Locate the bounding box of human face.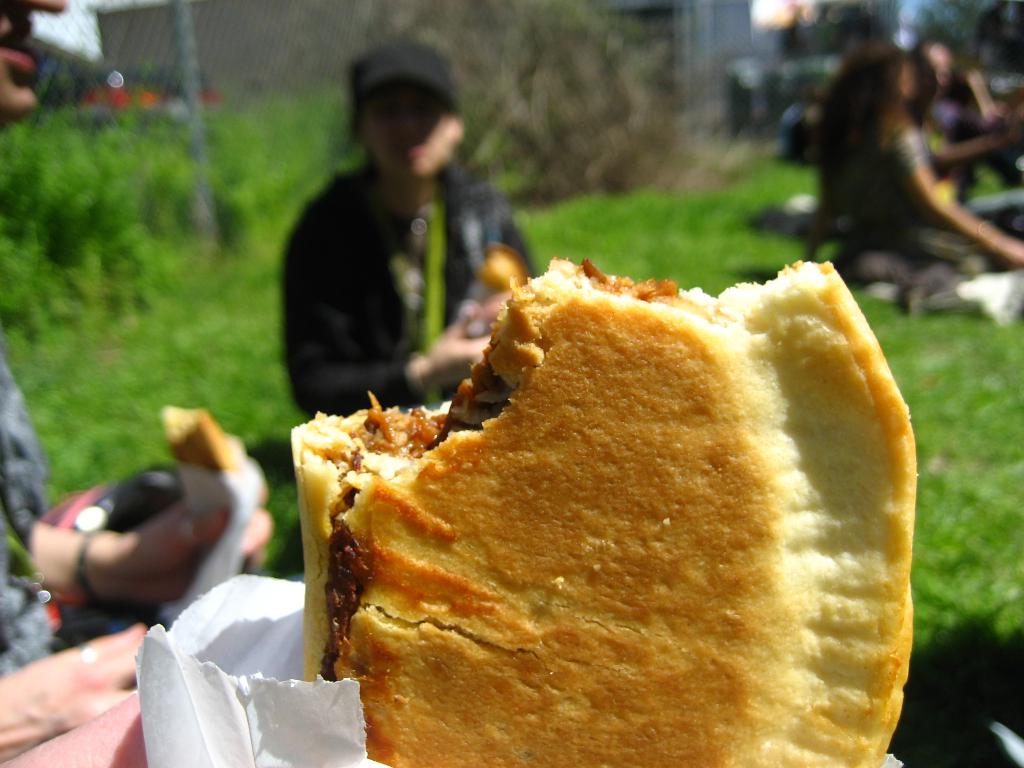
Bounding box: (left=918, top=46, right=952, bottom=99).
